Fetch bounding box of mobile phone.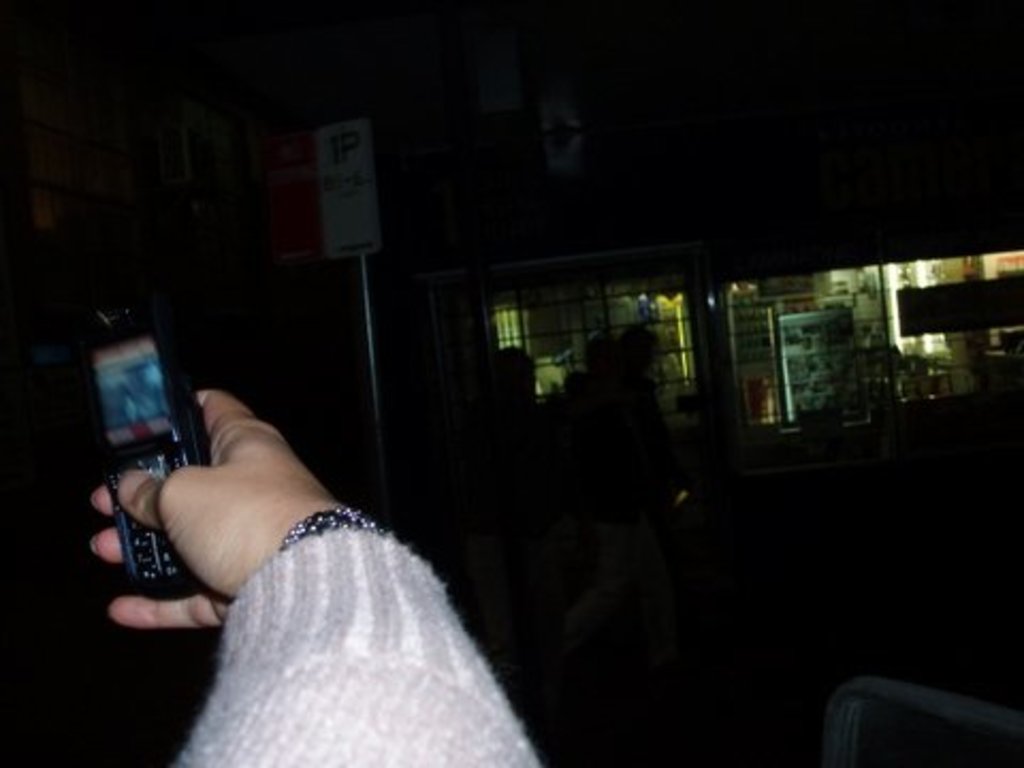
Bbox: rect(62, 316, 183, 587).
